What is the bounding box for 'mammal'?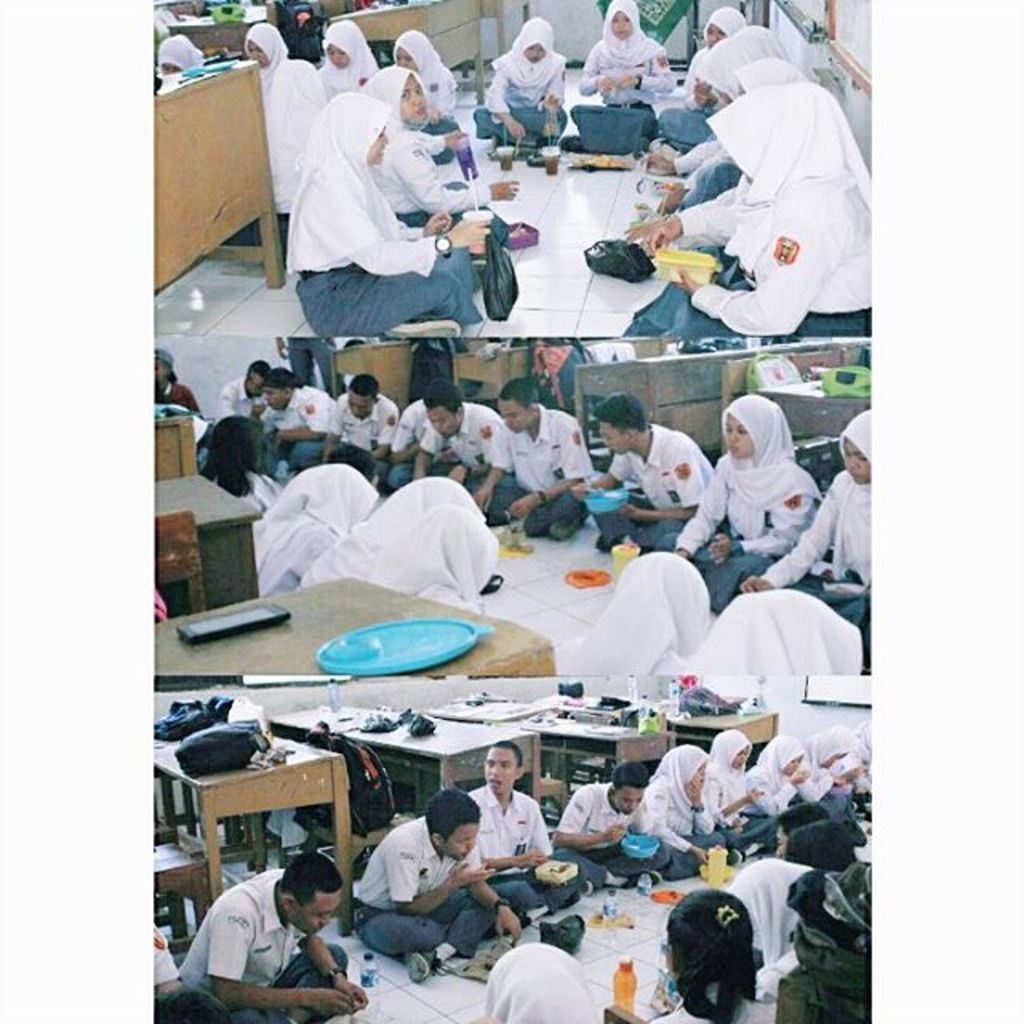
BBox(667, 891, 773, 1014).
